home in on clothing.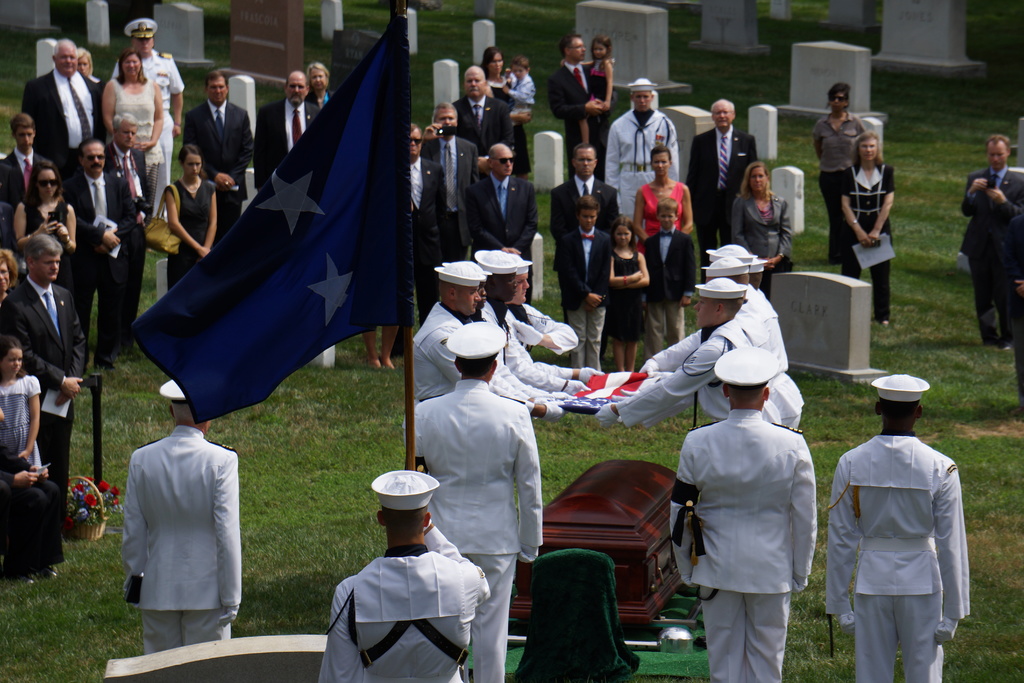
Homed in at [left=600, top=314, right=798, bottom=438].
